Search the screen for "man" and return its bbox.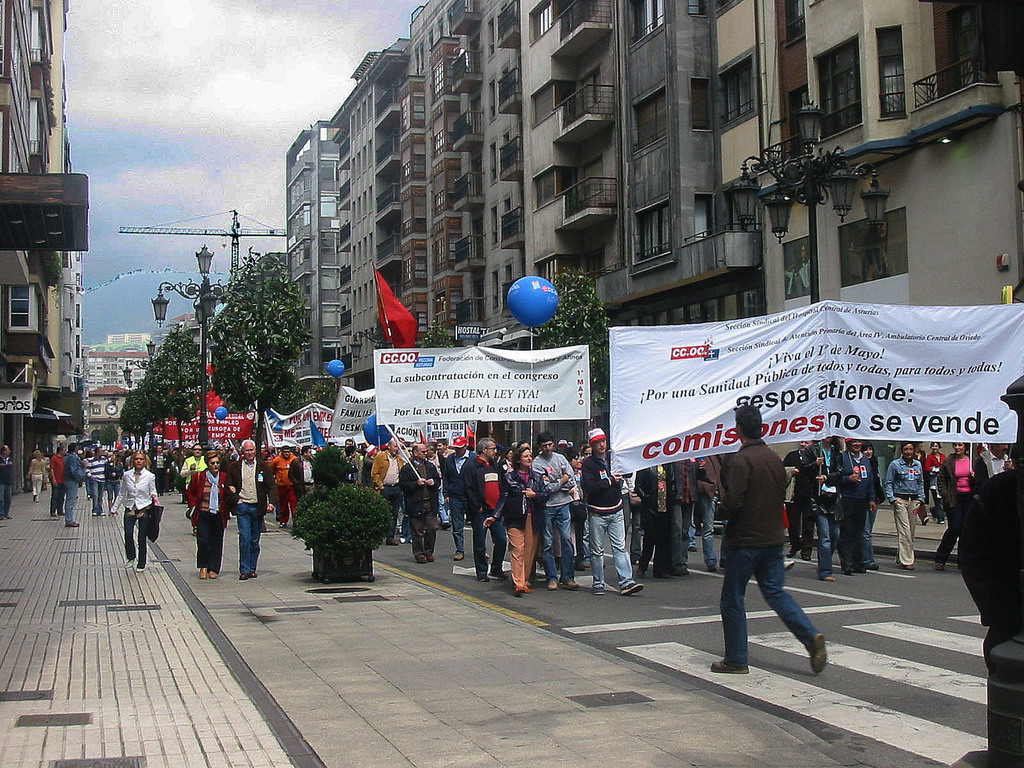
Found: box(225, 440, 272, 585).
